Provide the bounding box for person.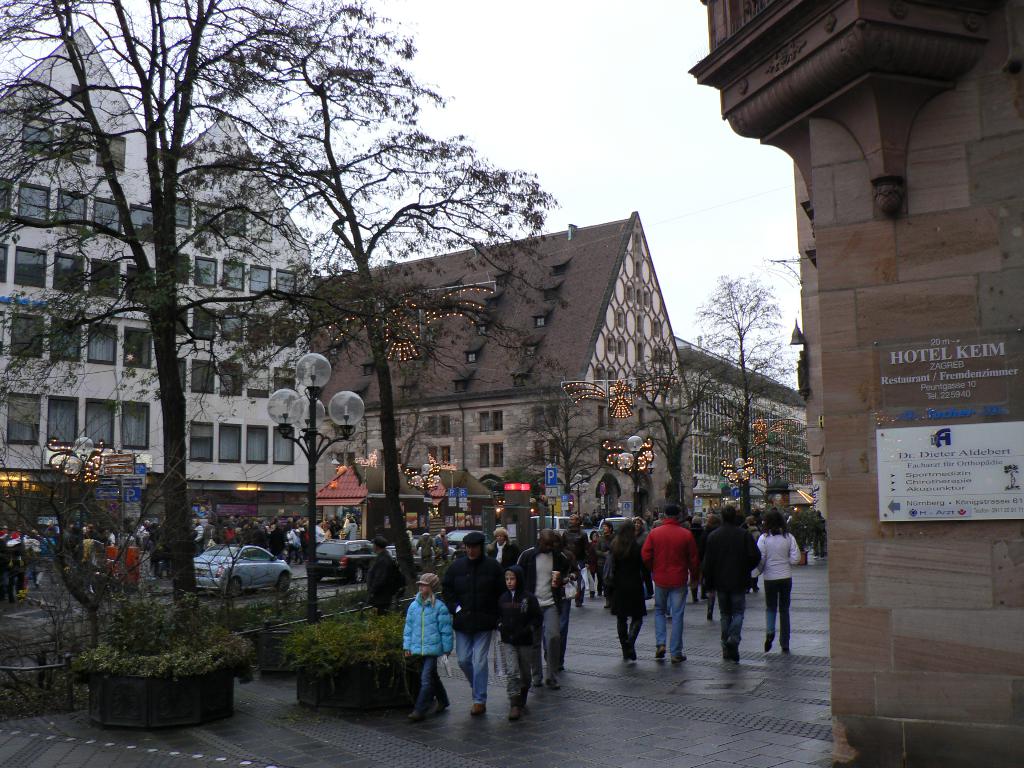
x1=751 y1=511 x2=798 y2=654.
